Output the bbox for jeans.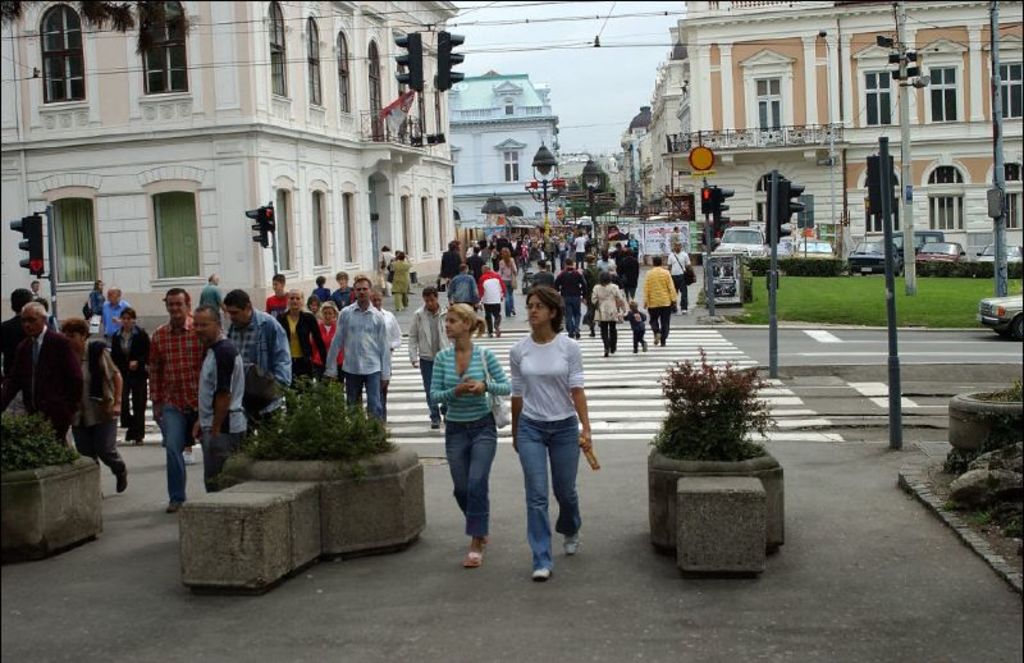
detection(342, 374, 384, 421).
